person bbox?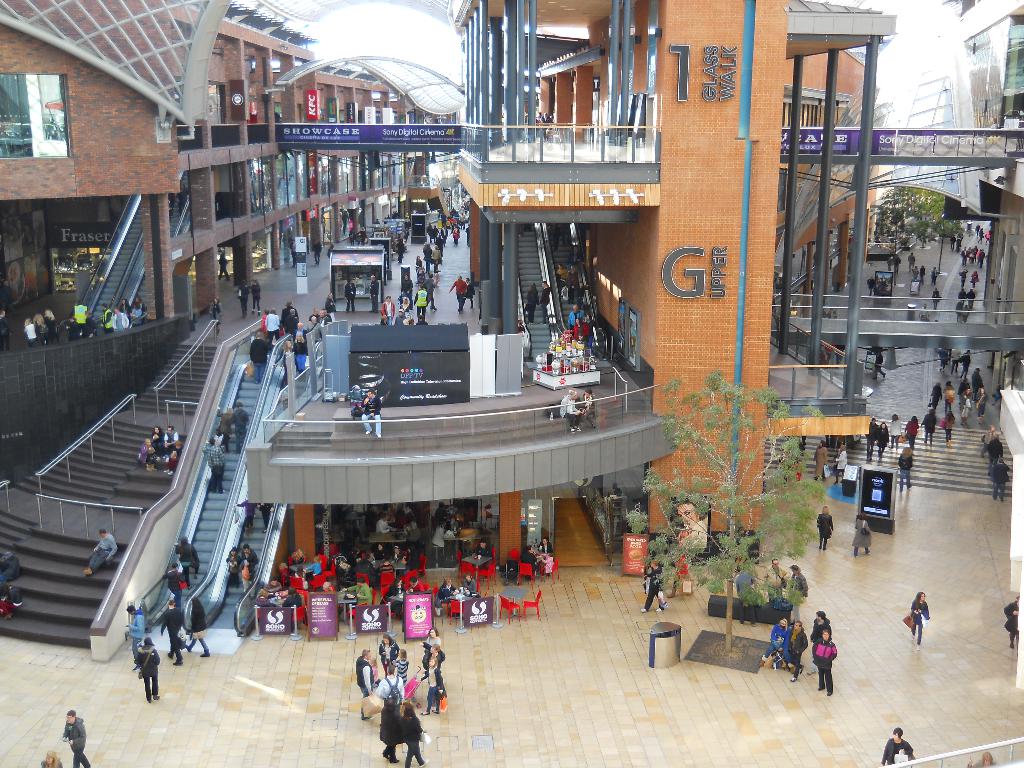
<bbox>446, 273, 466, 314</bbox>
